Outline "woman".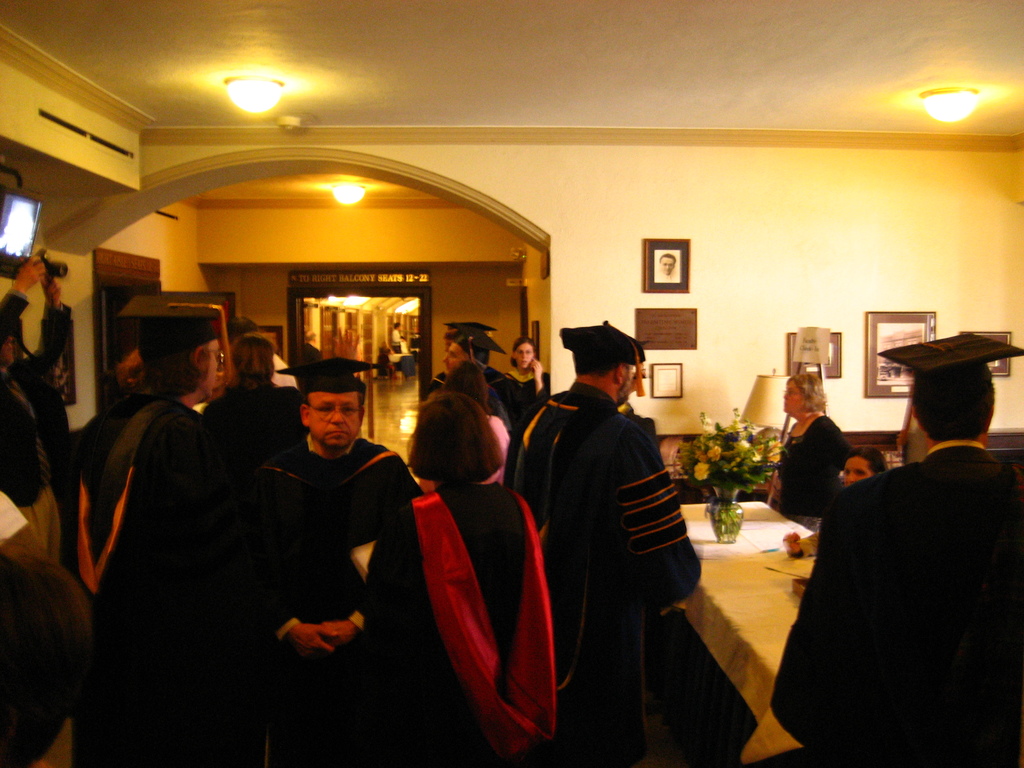
Outline: bbox=(781, 442, 892, 558).
